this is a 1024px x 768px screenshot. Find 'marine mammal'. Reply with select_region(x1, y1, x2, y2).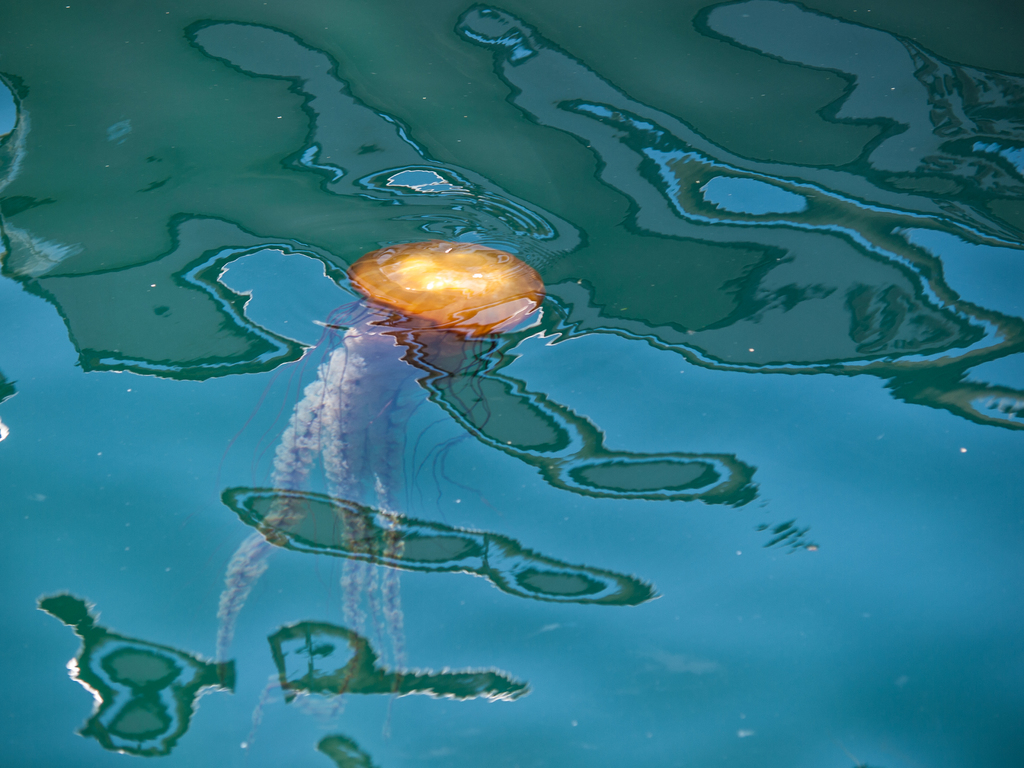
select_region(216, 240, 545, 750).
